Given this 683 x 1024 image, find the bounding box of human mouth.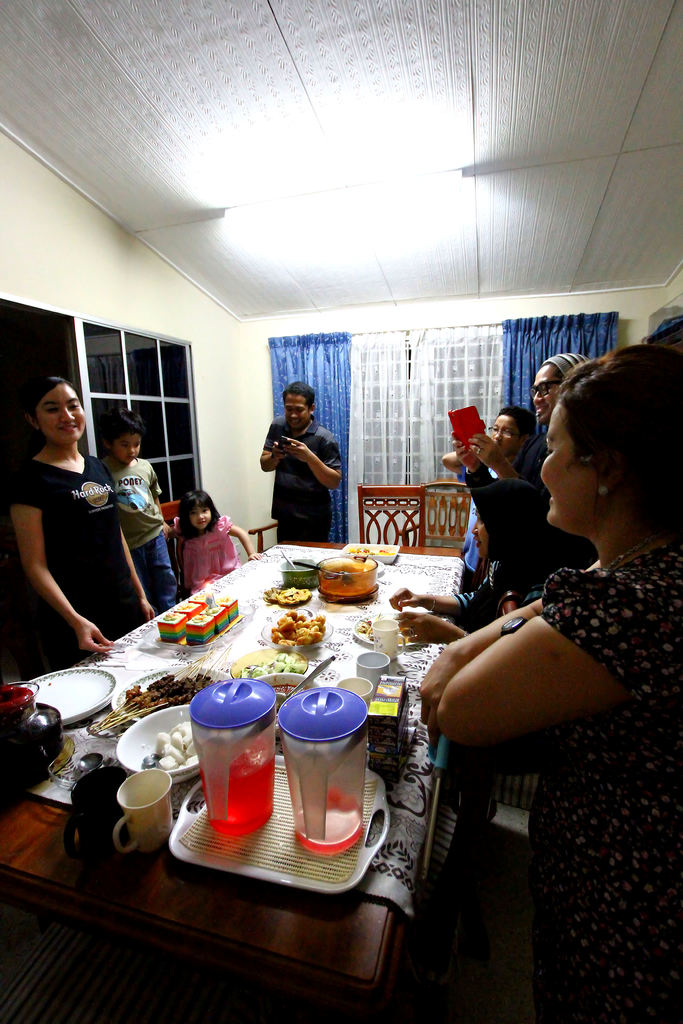
55/422/79/431.
